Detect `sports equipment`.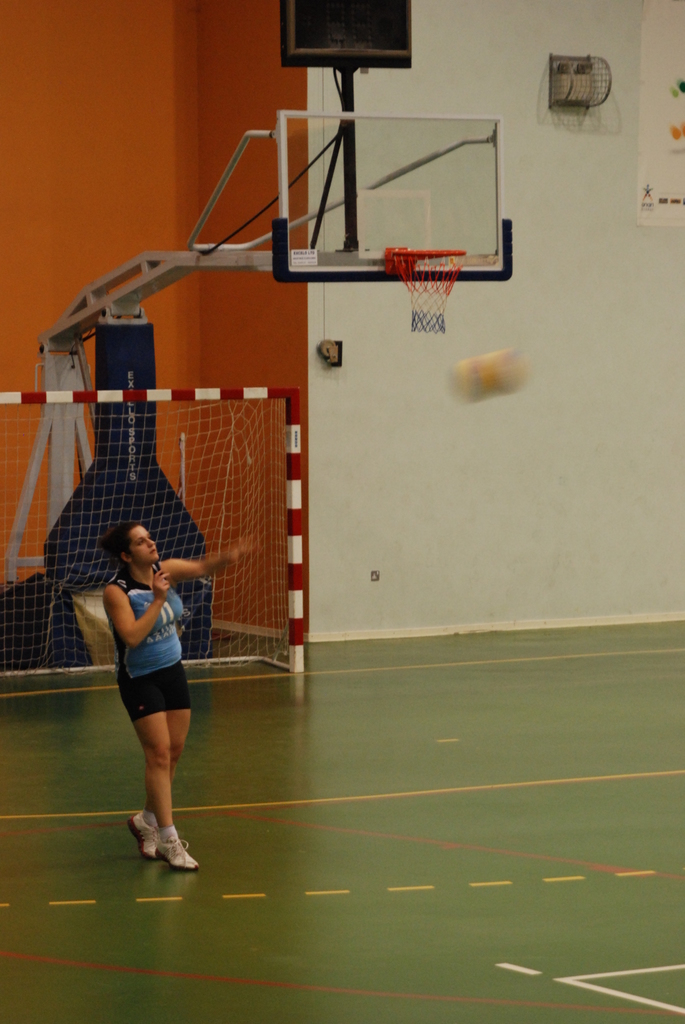
Detected at select_region(0, 380, 307, 680).
